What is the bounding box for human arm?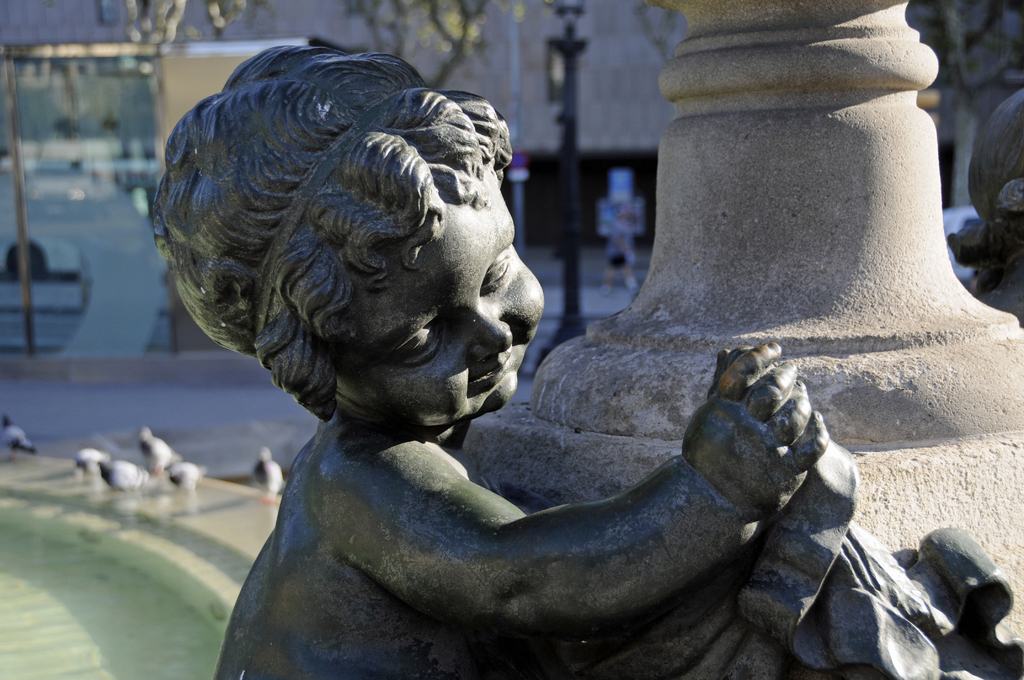
333, 337, 829, 653.
